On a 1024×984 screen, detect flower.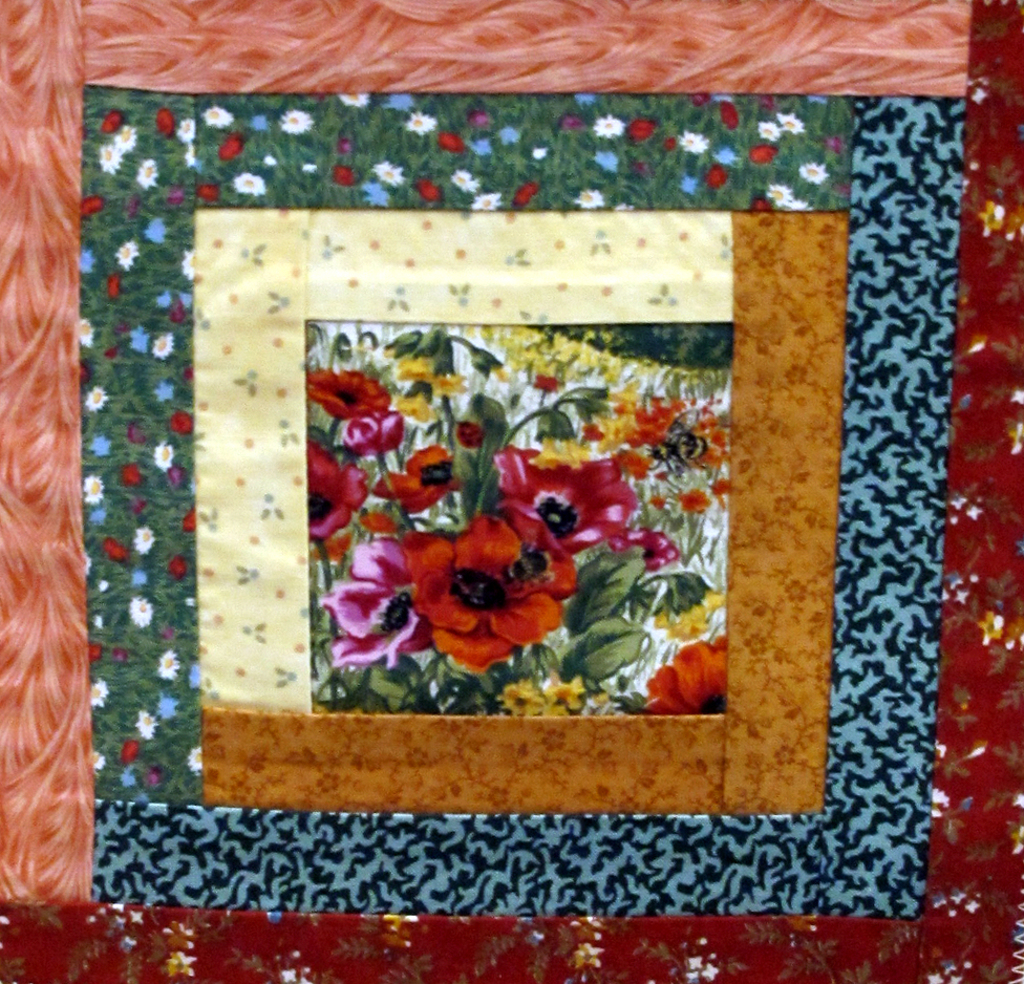
(85,475,100,502).
